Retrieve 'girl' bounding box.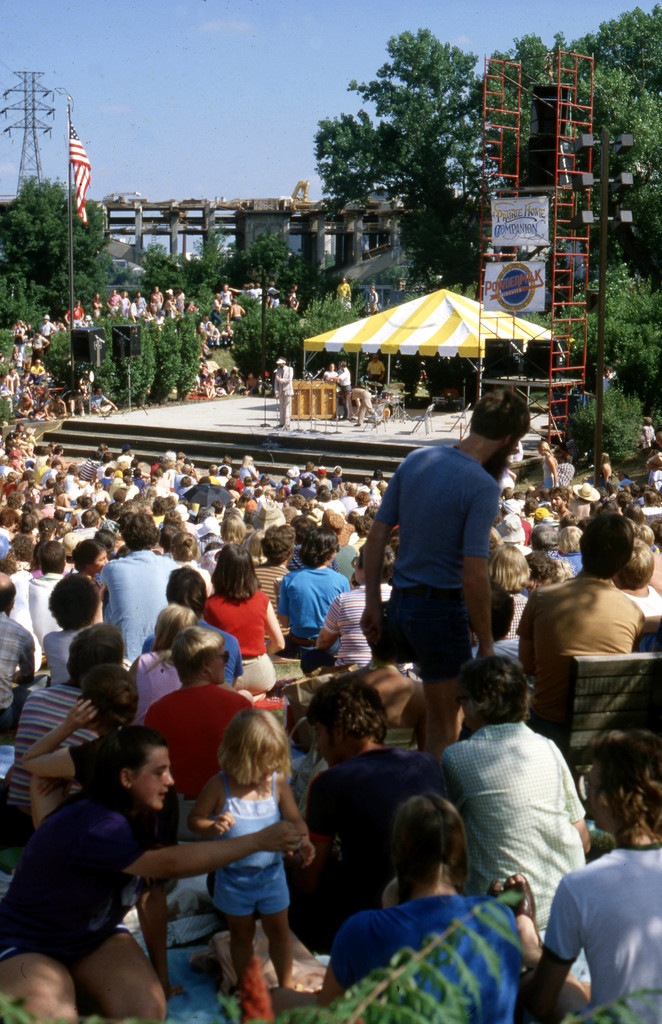
Bounding box: pyautogui.locateOnScreen(256, 785, 539, 1023).
